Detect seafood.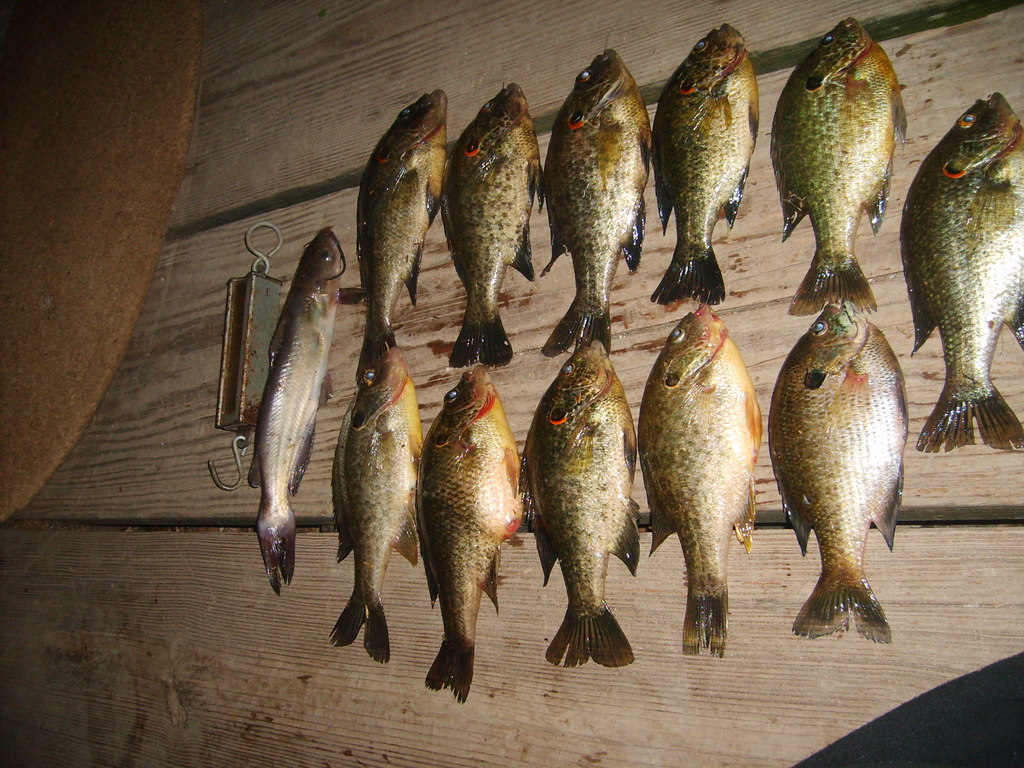
Detected at locate(638, 305, 767, 655).
